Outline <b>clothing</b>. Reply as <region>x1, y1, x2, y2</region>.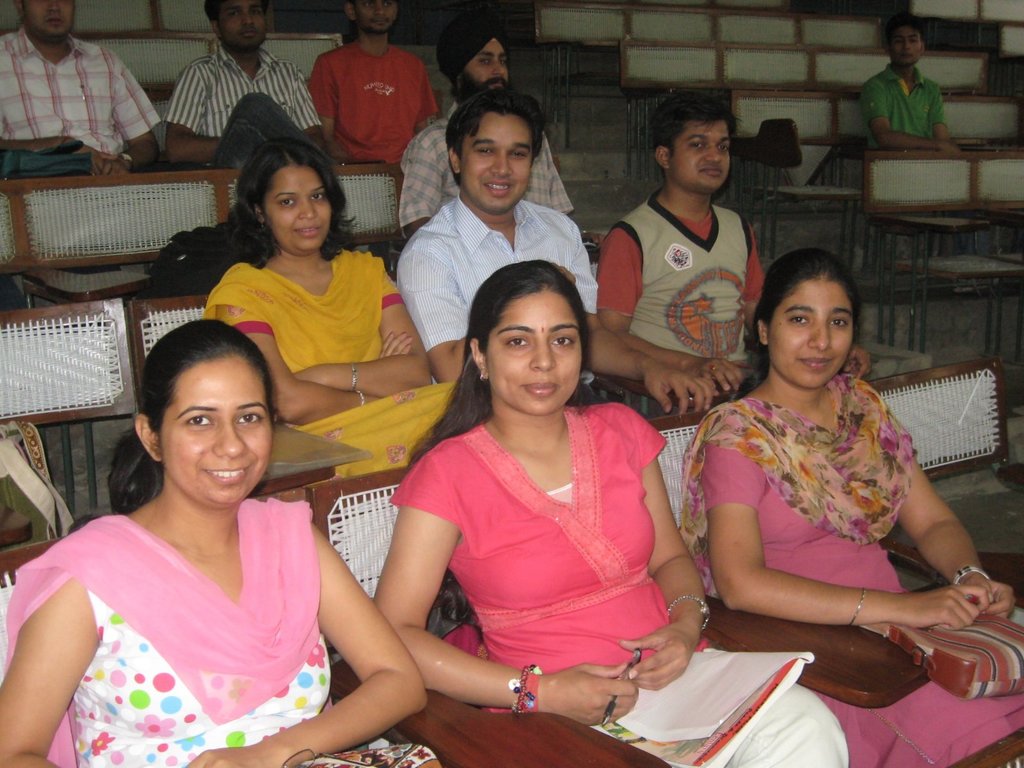
<region>196, 249, 462, 486</region>.
